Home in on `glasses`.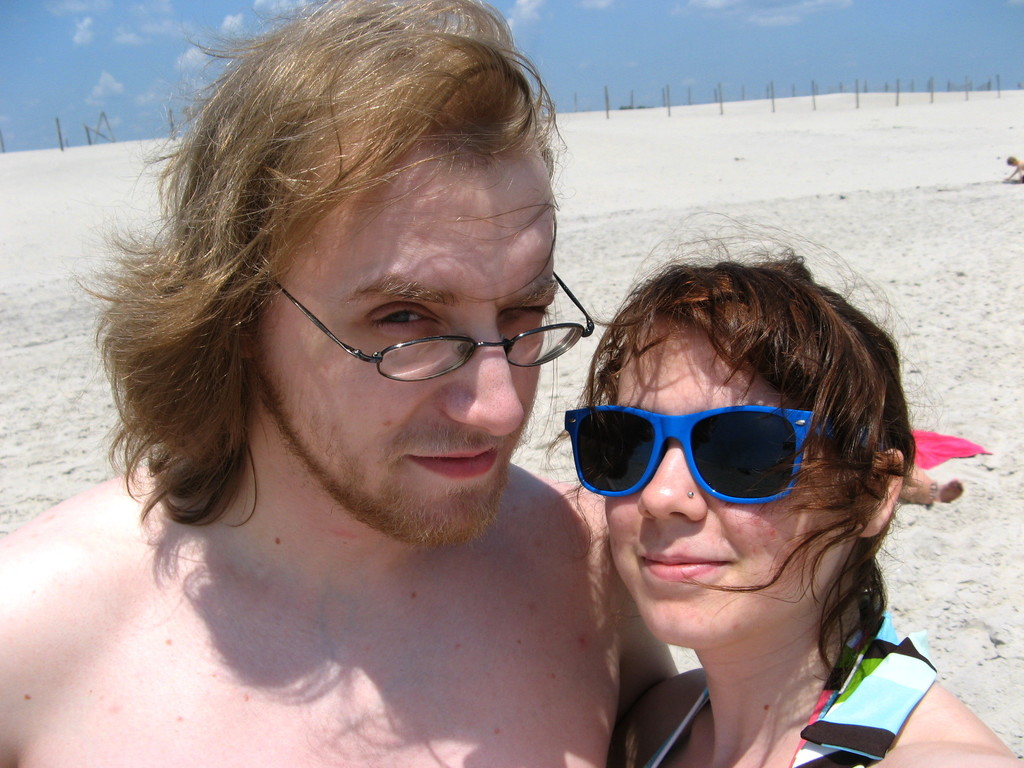
Homed in at [324,284,564,400].
